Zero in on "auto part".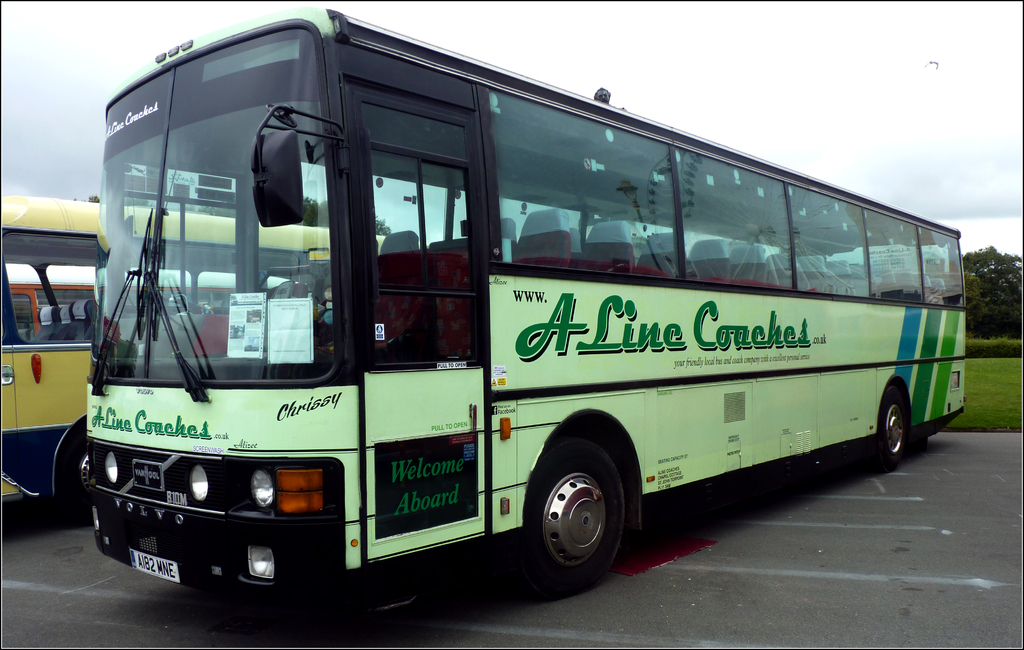
Zeroed in: [509, 435, 632, 598].
